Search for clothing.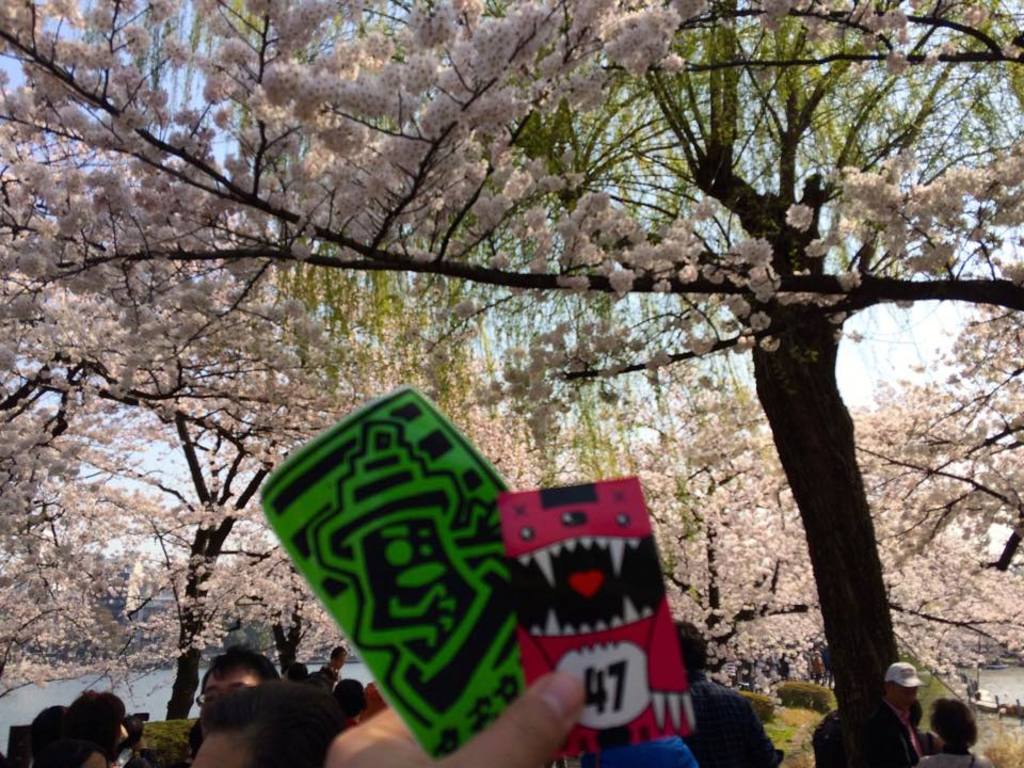
Found at 679/674/786/767.
